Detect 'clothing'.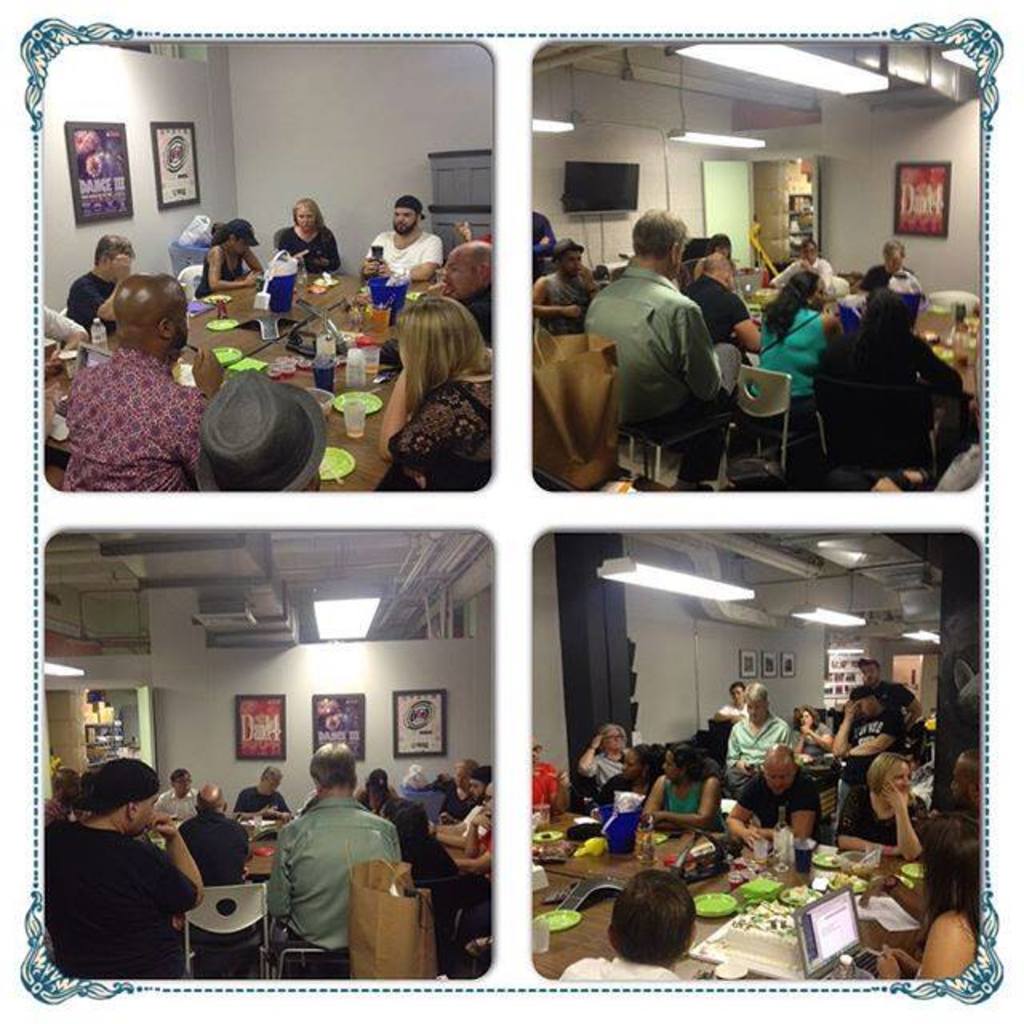
Detected at Rect(54, 354, 222, 496).
